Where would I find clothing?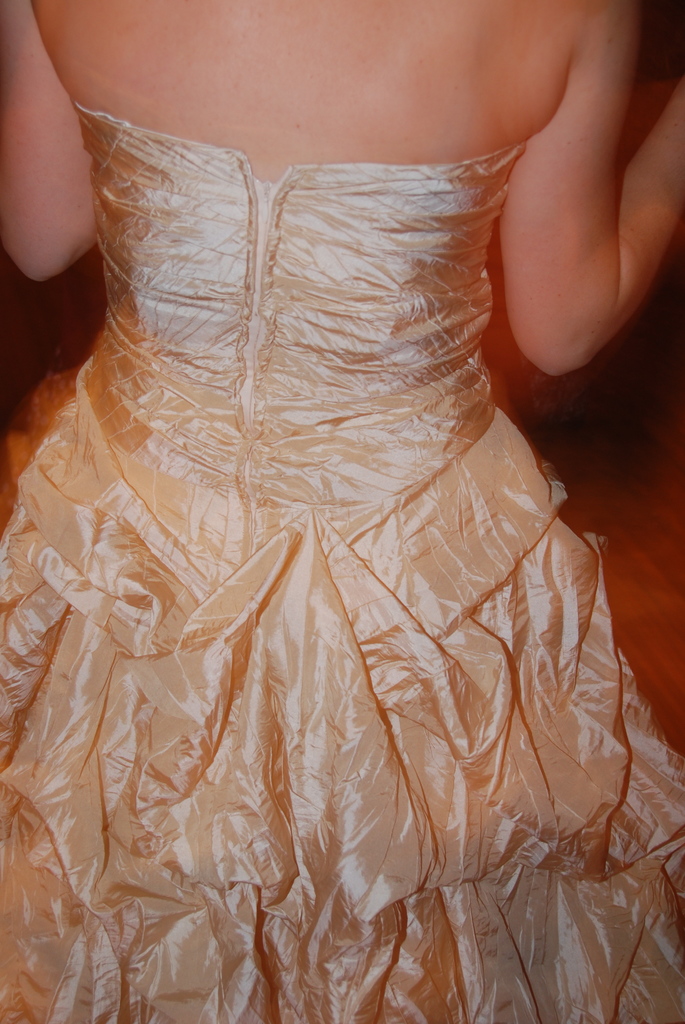
At detection(0, 116, 684, 1020).
